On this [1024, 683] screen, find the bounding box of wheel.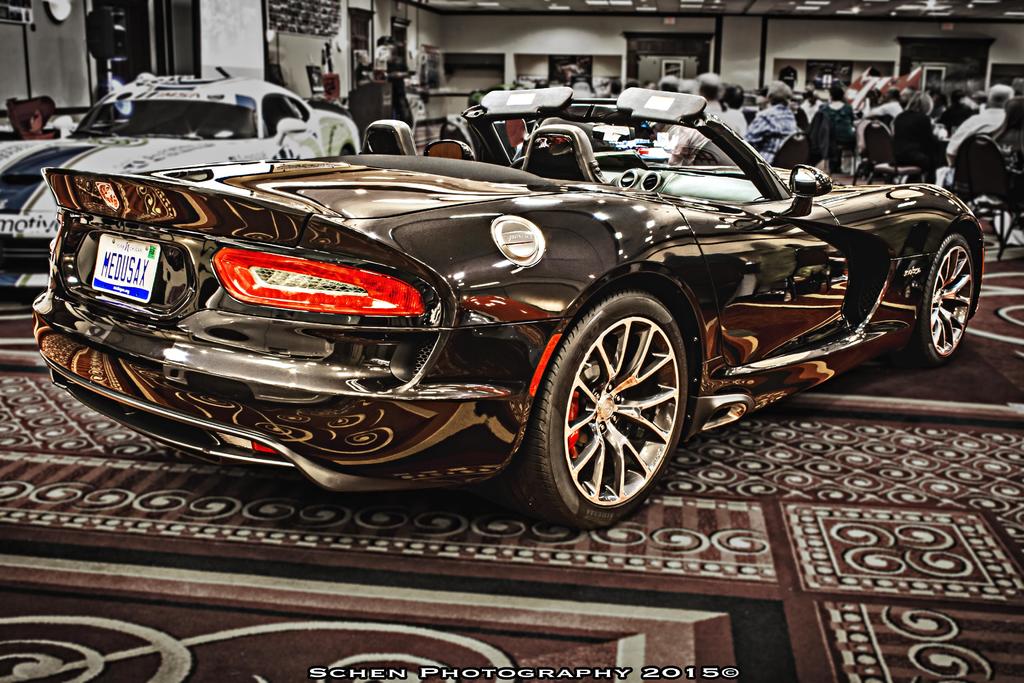
Bounding box: {"left": 509, "top": 282, "right": 692, "bottom": 532}.
